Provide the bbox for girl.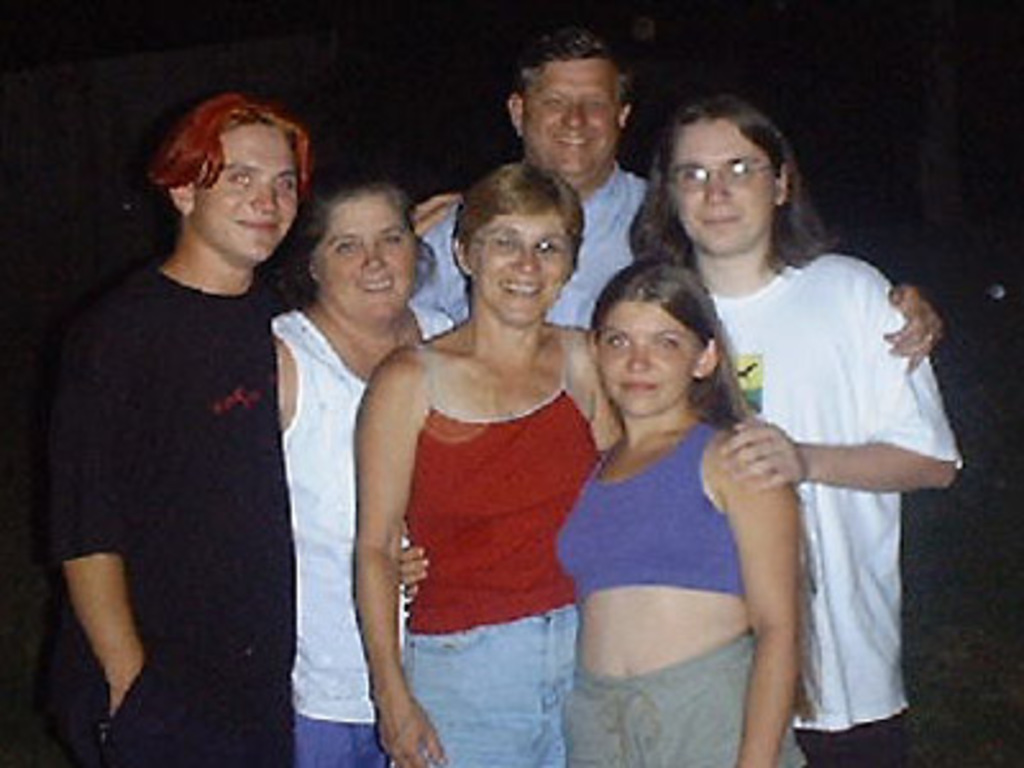
bbox=(399, 261, 801, 765).
